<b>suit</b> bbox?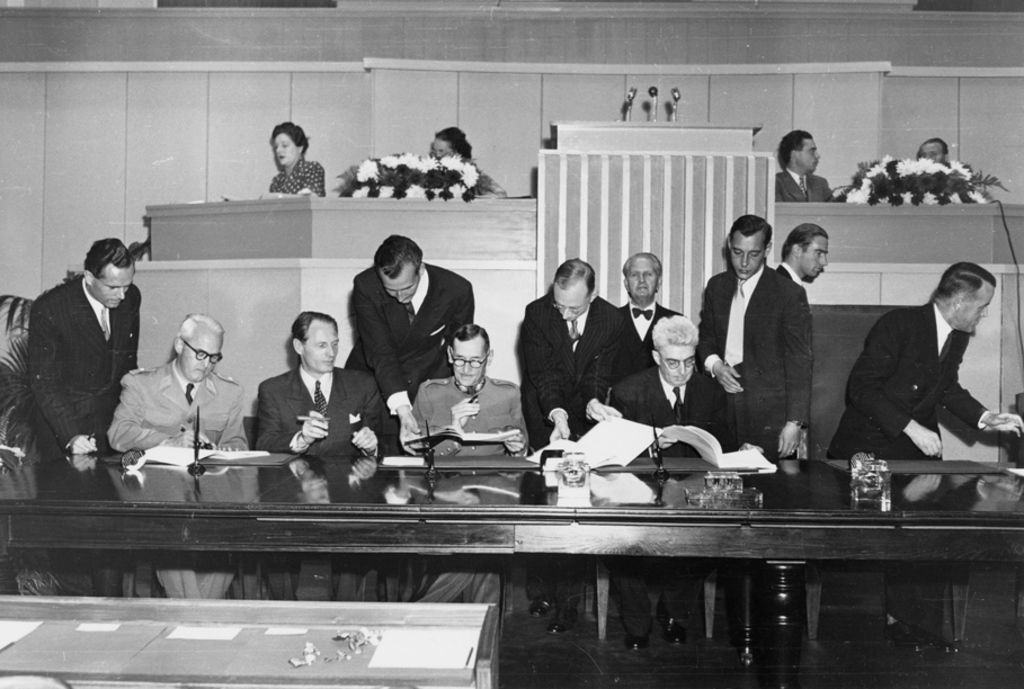
101/357/256/598
